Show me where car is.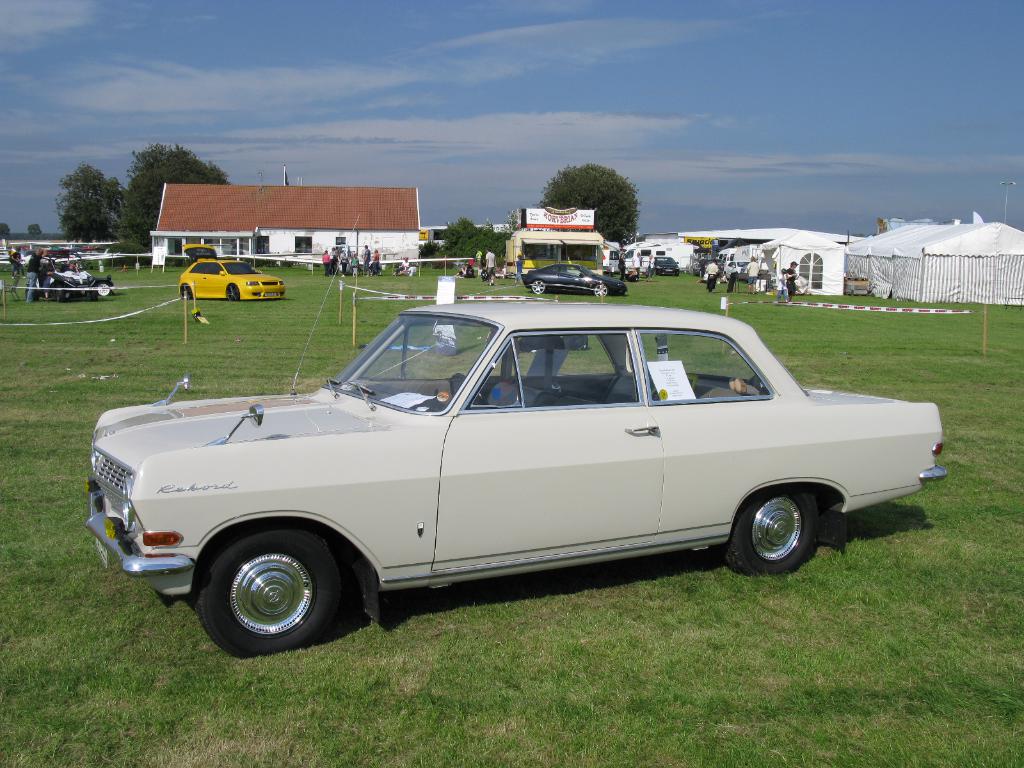
car is at [x1=178, y1=239, x2=285, y2=302].
